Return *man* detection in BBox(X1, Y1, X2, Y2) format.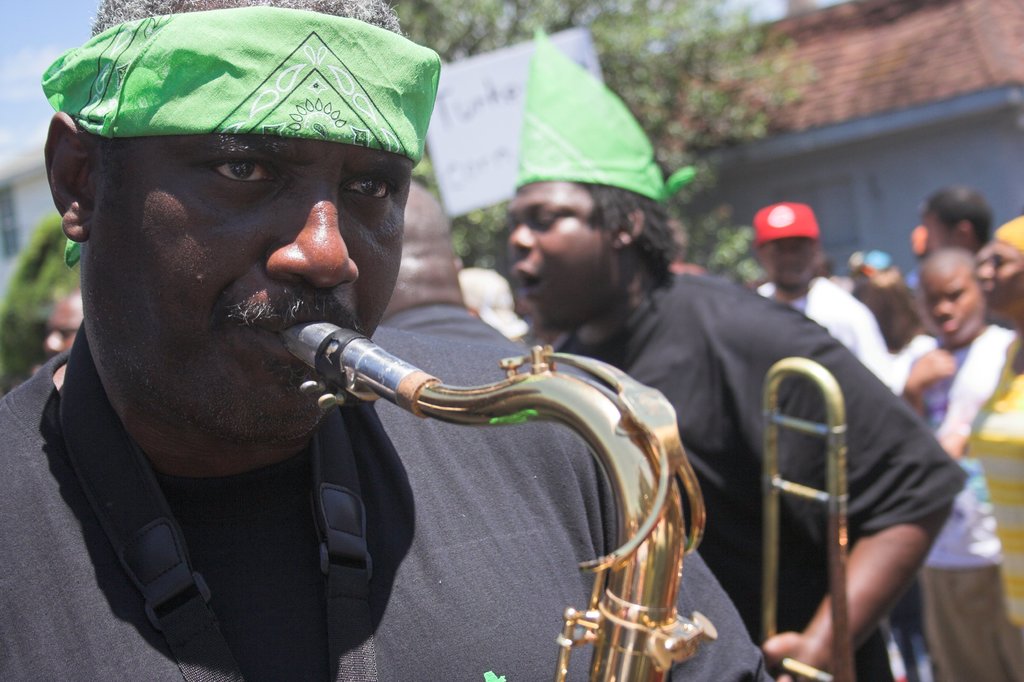
BBox(379, 181, 509, 345).
